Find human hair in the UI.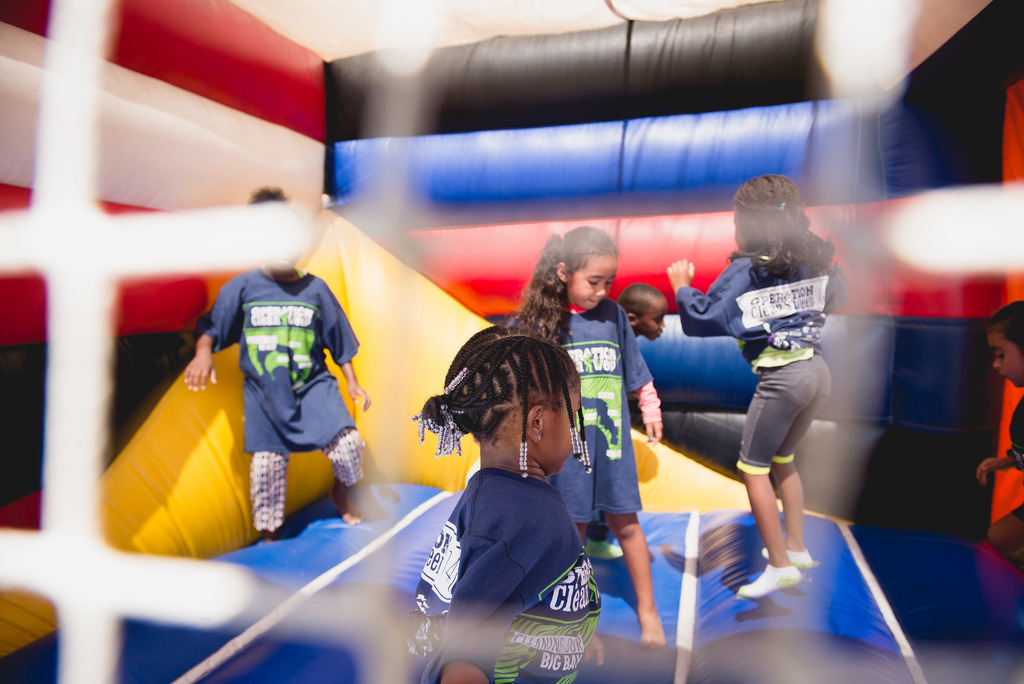
UI element at crop(742, 170, 820, 268).
